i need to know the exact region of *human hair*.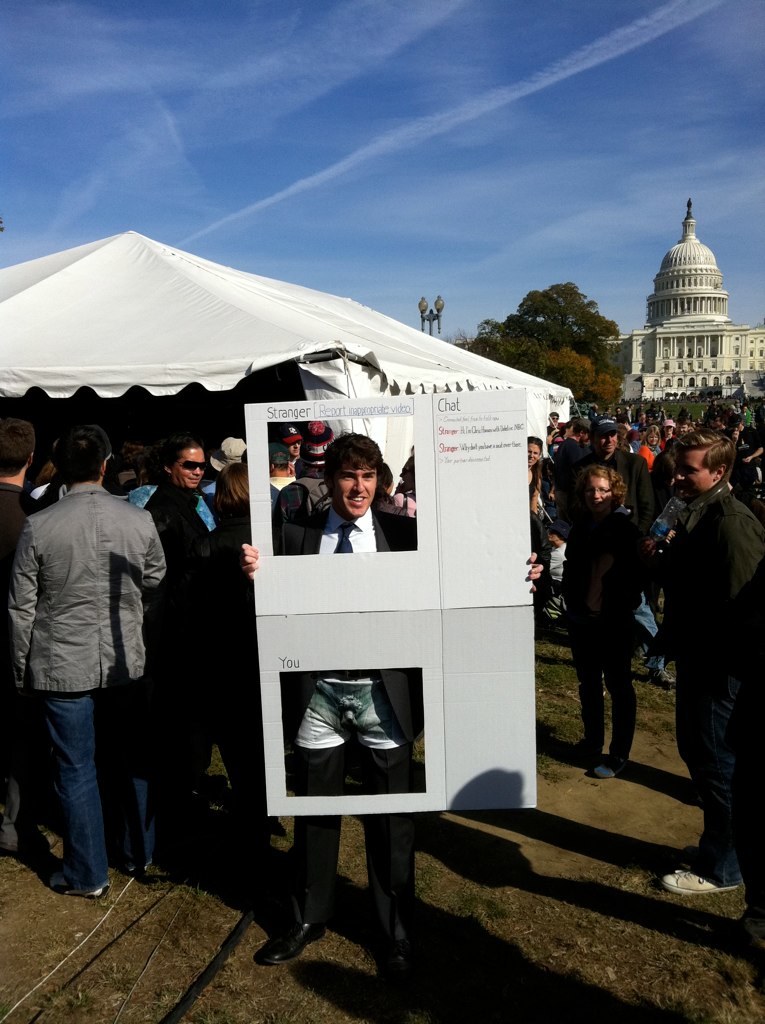
Region: l=210, t=462, r=256, b=508.
